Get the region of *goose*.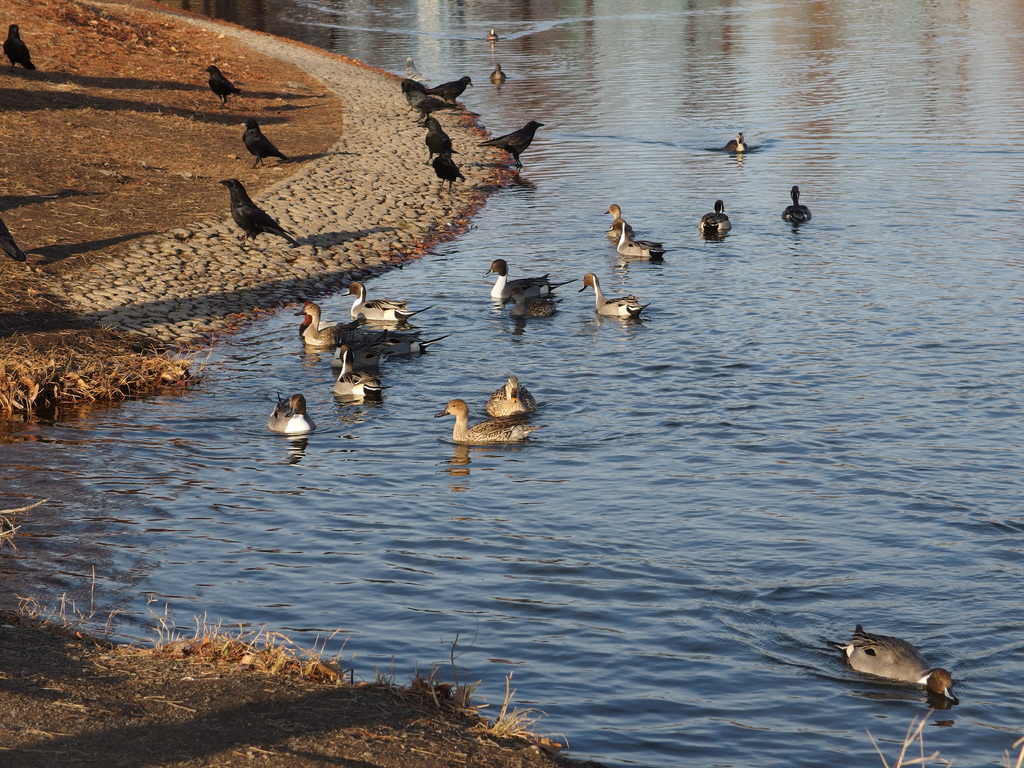
select_region(604, 201, 634, 241).
